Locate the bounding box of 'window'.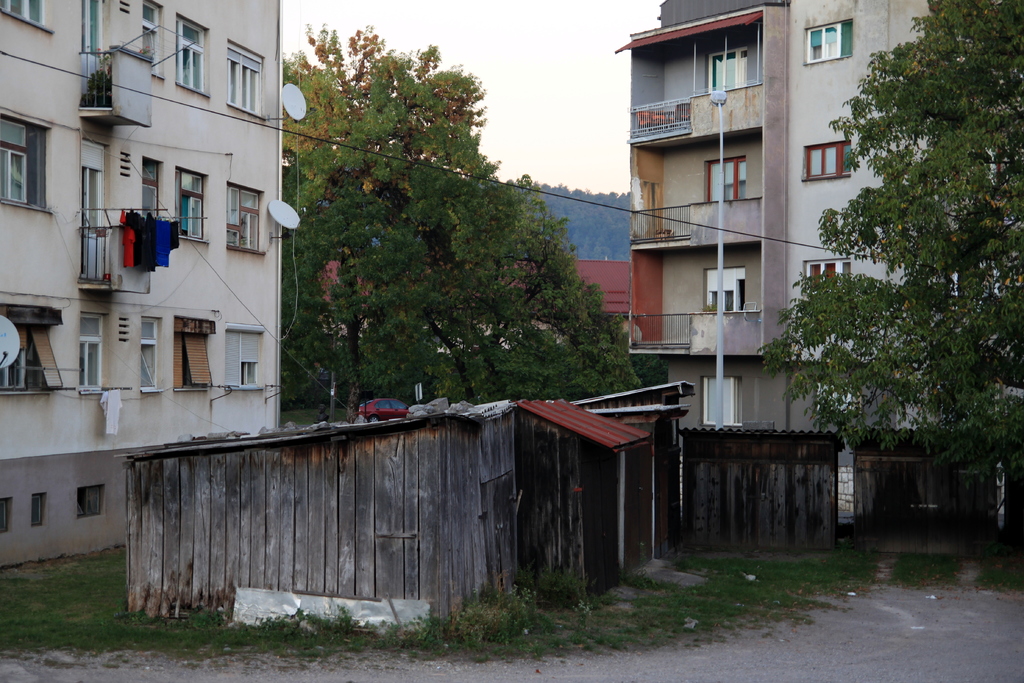
Bounding box: <region>178, 320, 236, 384</region>.
